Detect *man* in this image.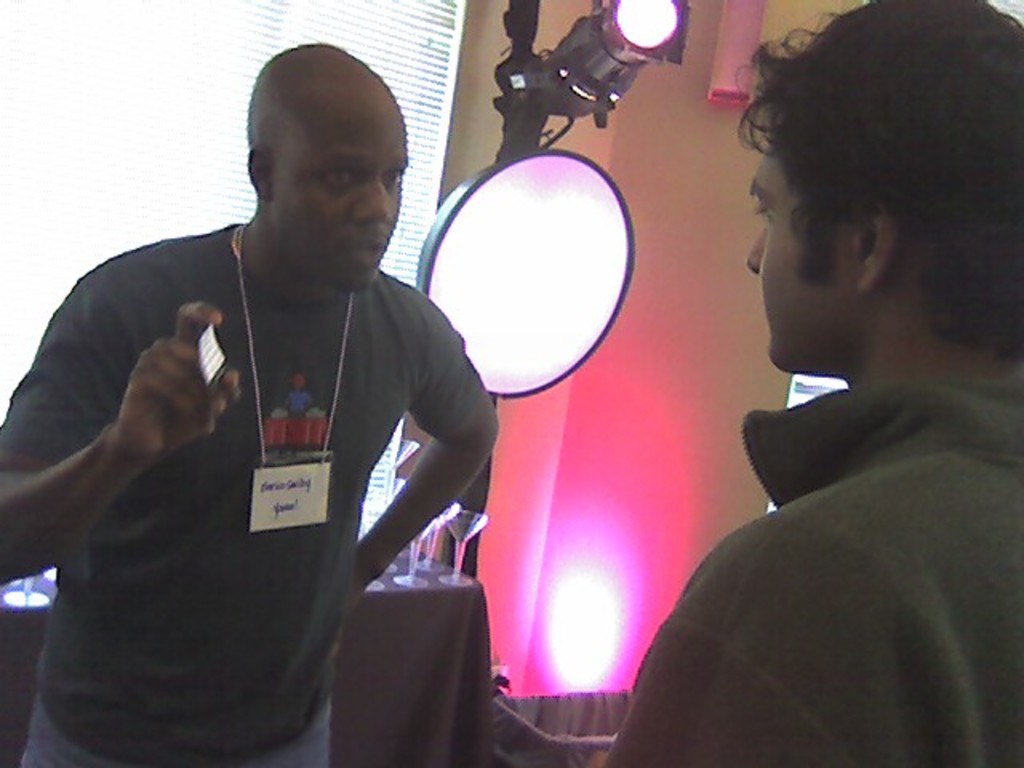
Detection: box(22, 45, 530, 755).
